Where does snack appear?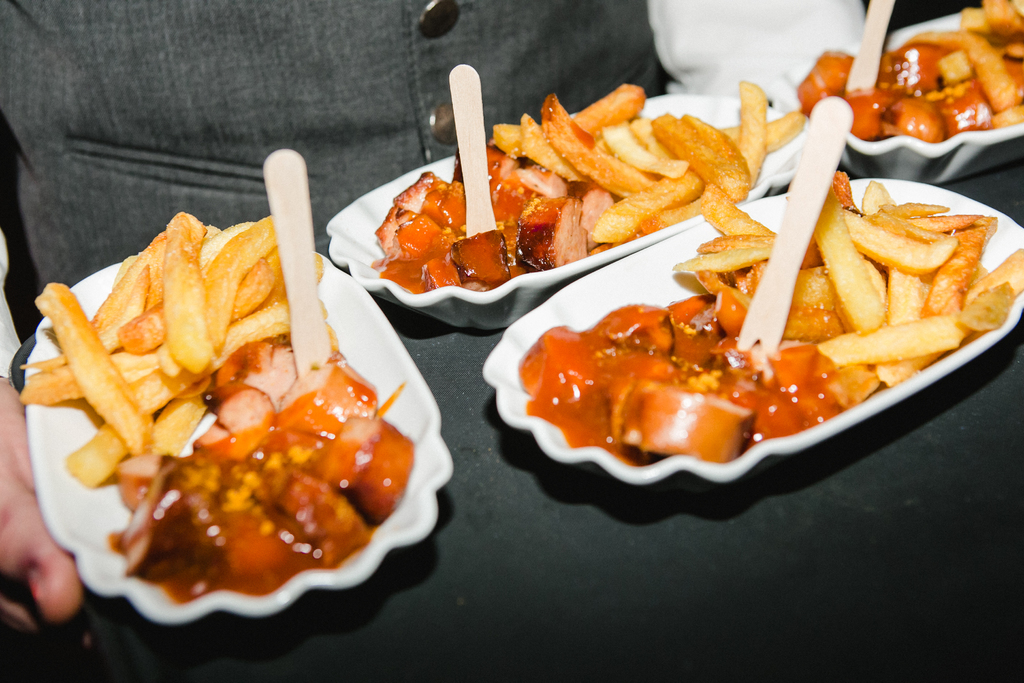
Appears at (x1=11, y1=217, x2=410, y2=596).
